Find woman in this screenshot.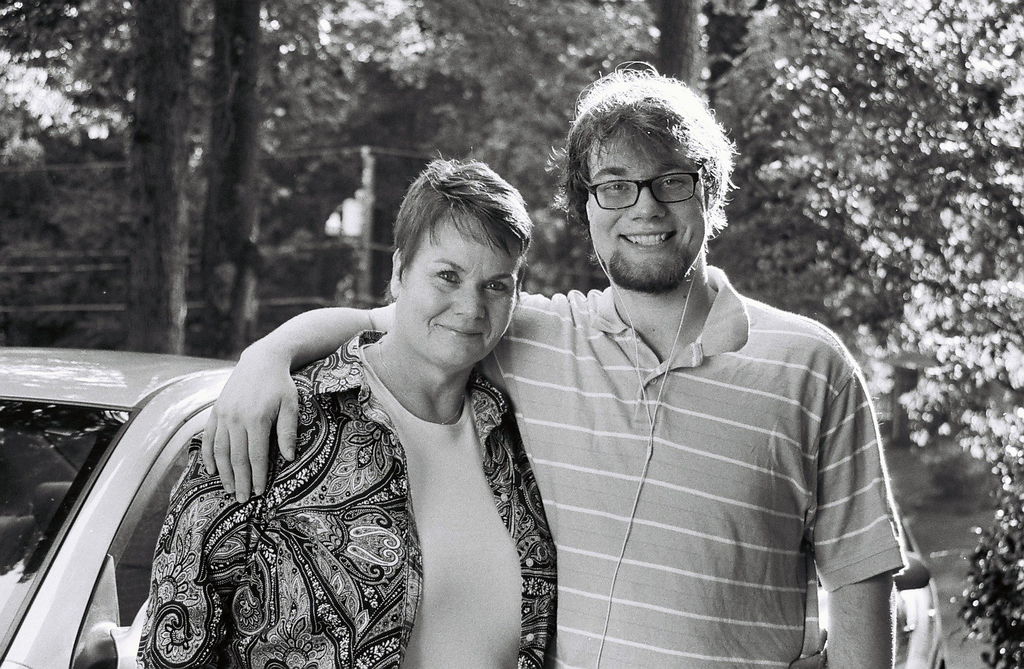
The bounding box for woman is {"x1": 142, "y1": 154, "x2": 550, "y2": 668}.
